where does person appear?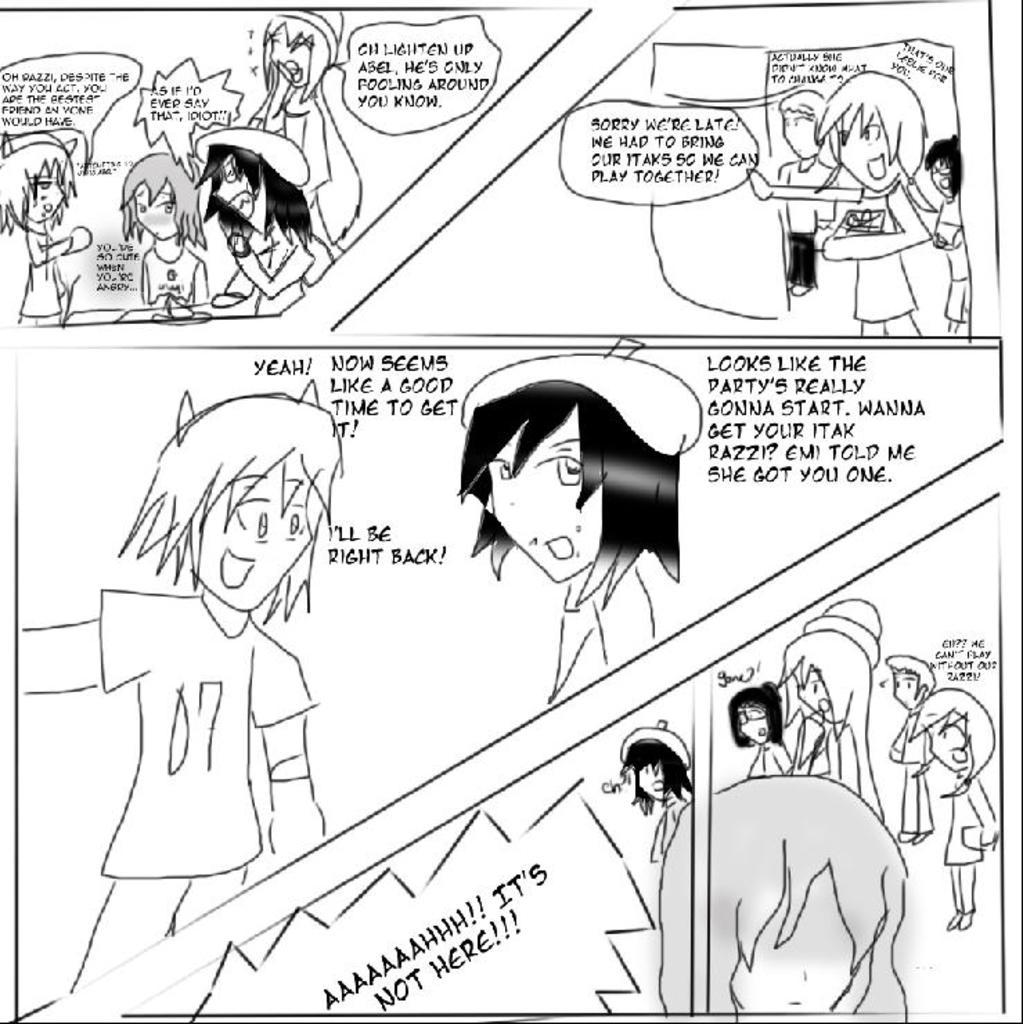
Appears at (x1=18, y1=381, x2=339, y2=987).
